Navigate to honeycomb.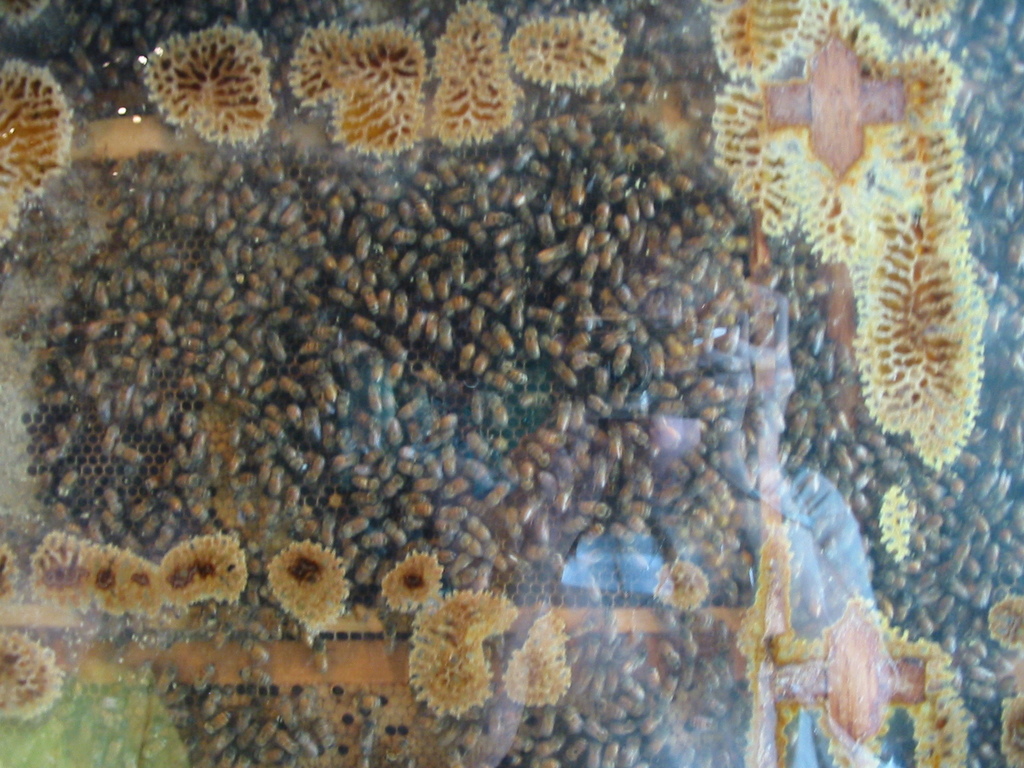
Navigation target: box(0, 3, 1023, 767).
